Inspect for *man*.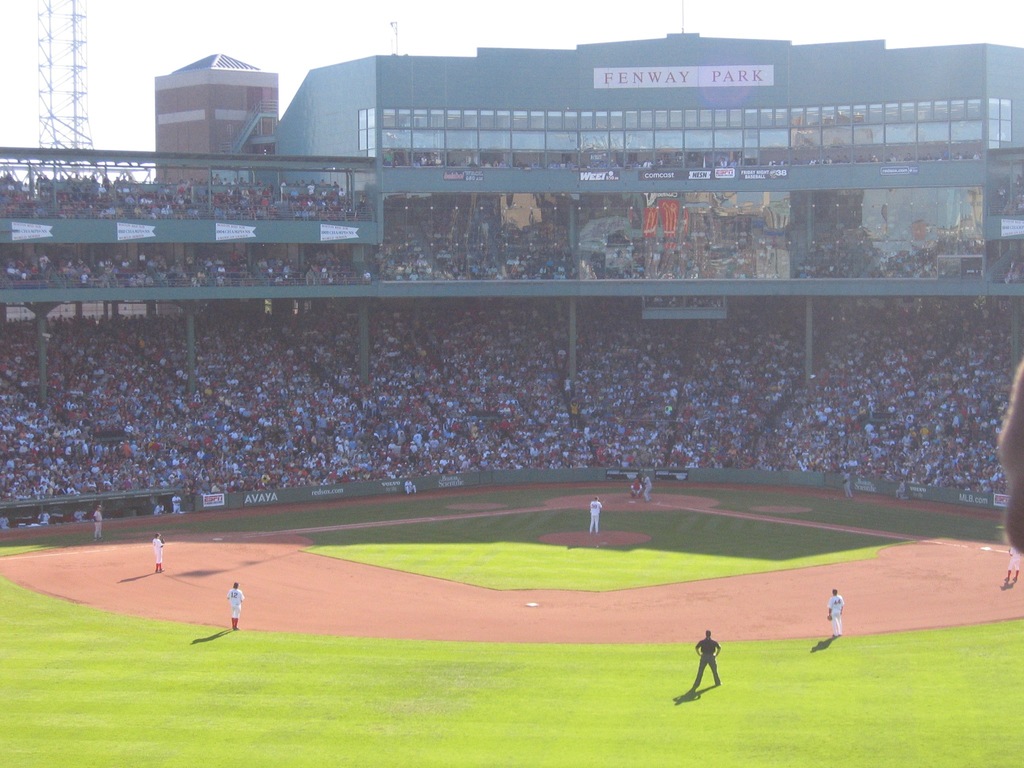
Inspection: bbox(154, 532, 165, 574).
